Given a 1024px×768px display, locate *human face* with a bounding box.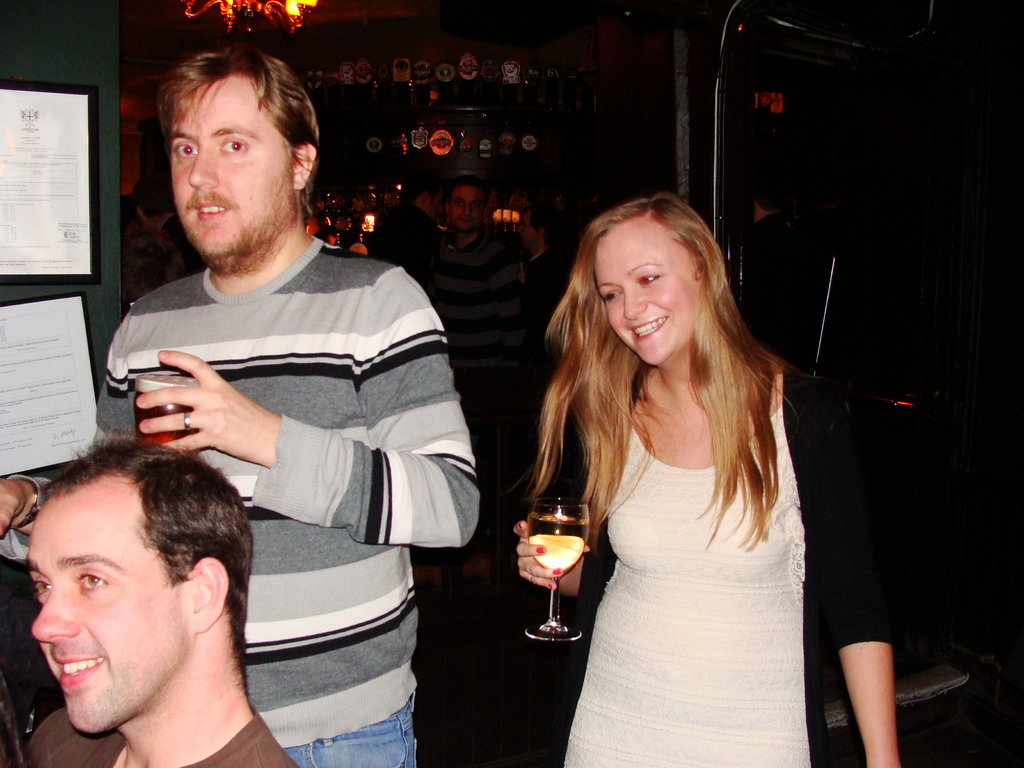
Located: region(168, 70, 300, 273).
